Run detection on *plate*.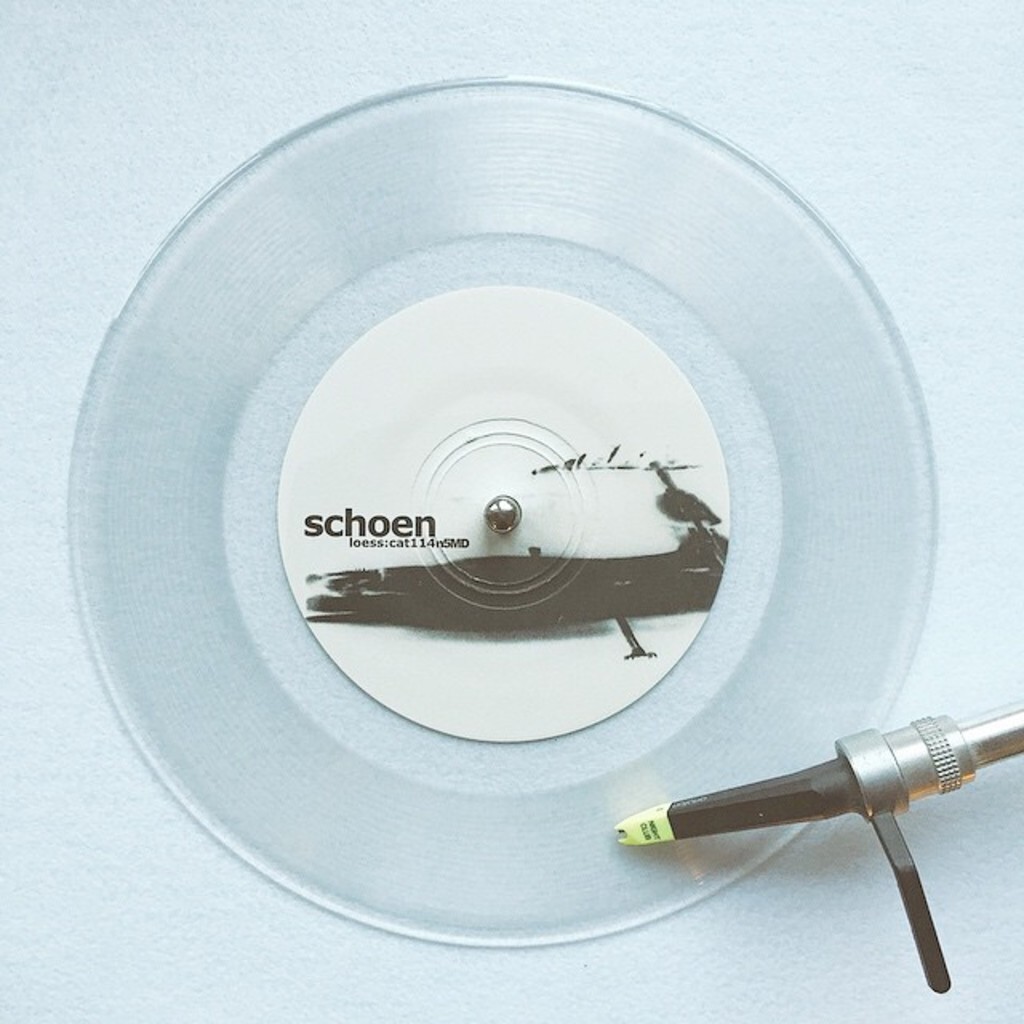
Result: bbox=(64, 80, 939, 950).
